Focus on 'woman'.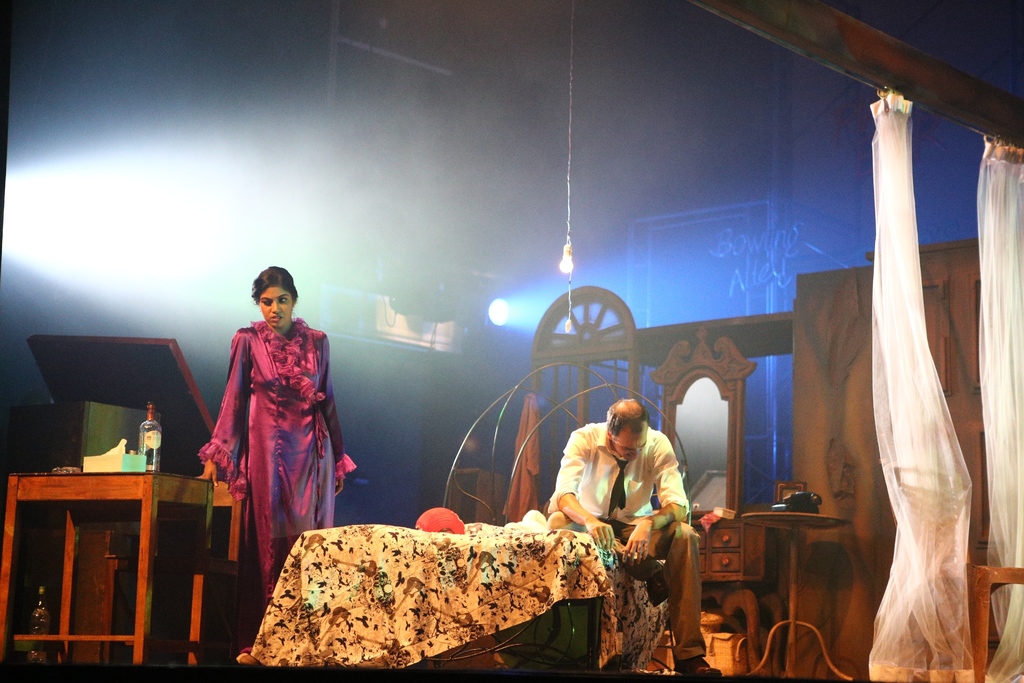
Focused at (left=199, top=265, right=339, bottom=592).
